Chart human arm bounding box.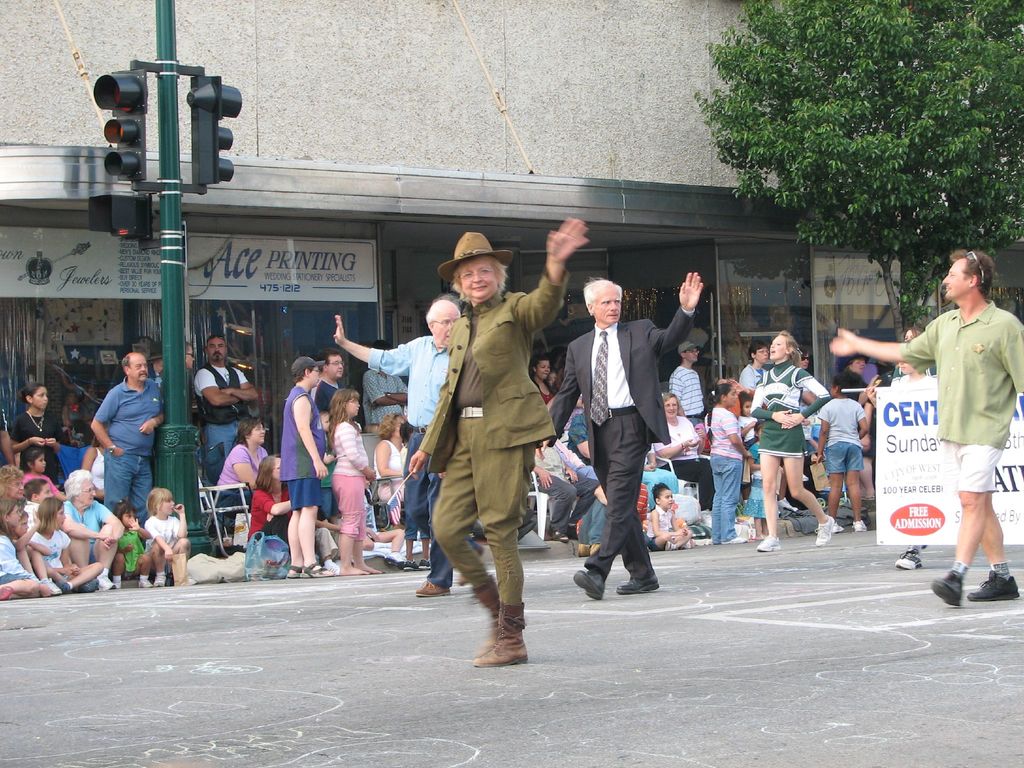
Charted: <bbox>46, 477, 67, 502</bbox>.
